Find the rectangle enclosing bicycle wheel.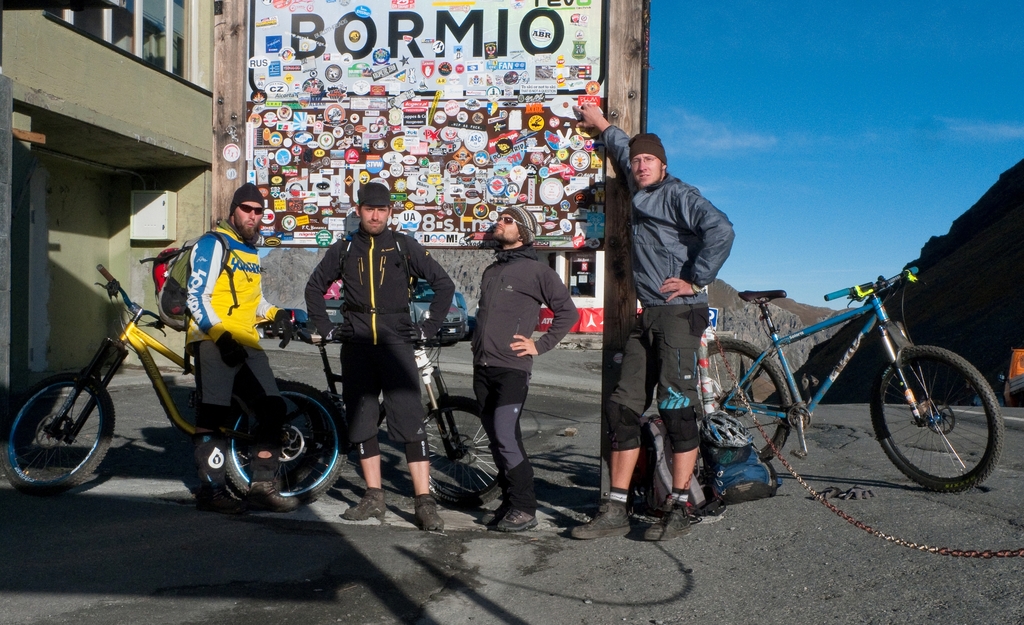
[424,394,503,510].
